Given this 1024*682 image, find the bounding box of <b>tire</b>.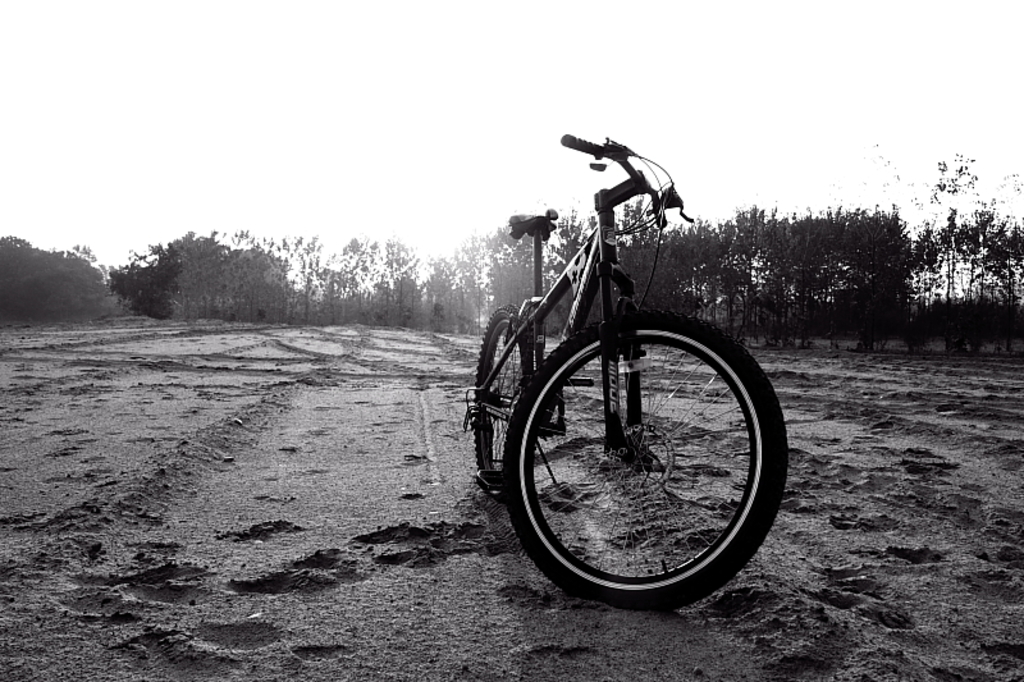
[467,311,536,491].
